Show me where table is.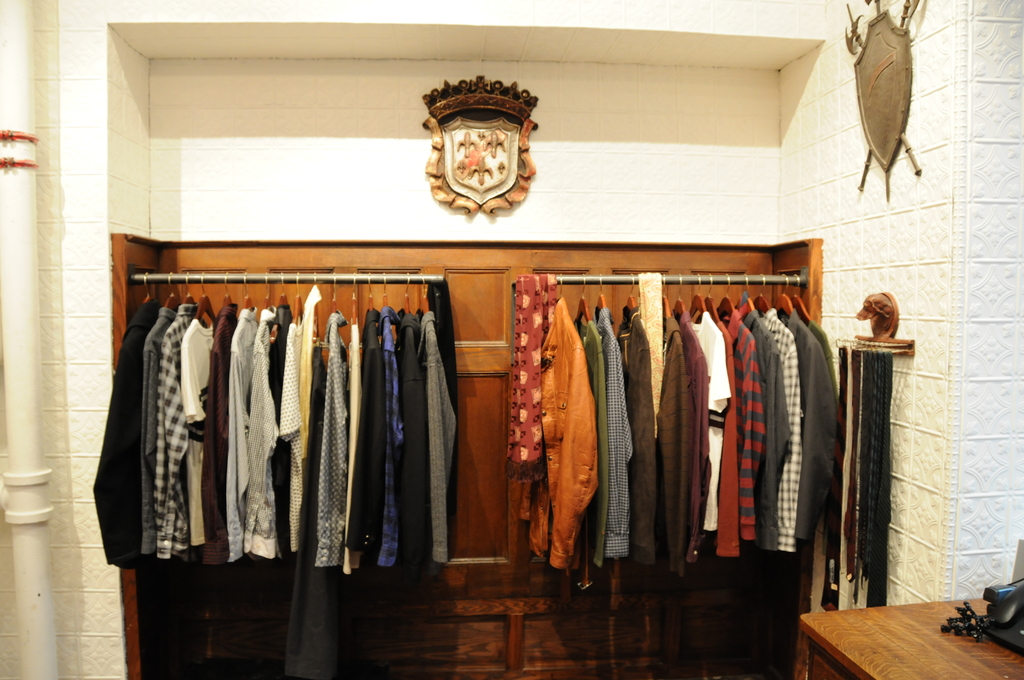
table is at bbox(785, 579, 1023, 672).
